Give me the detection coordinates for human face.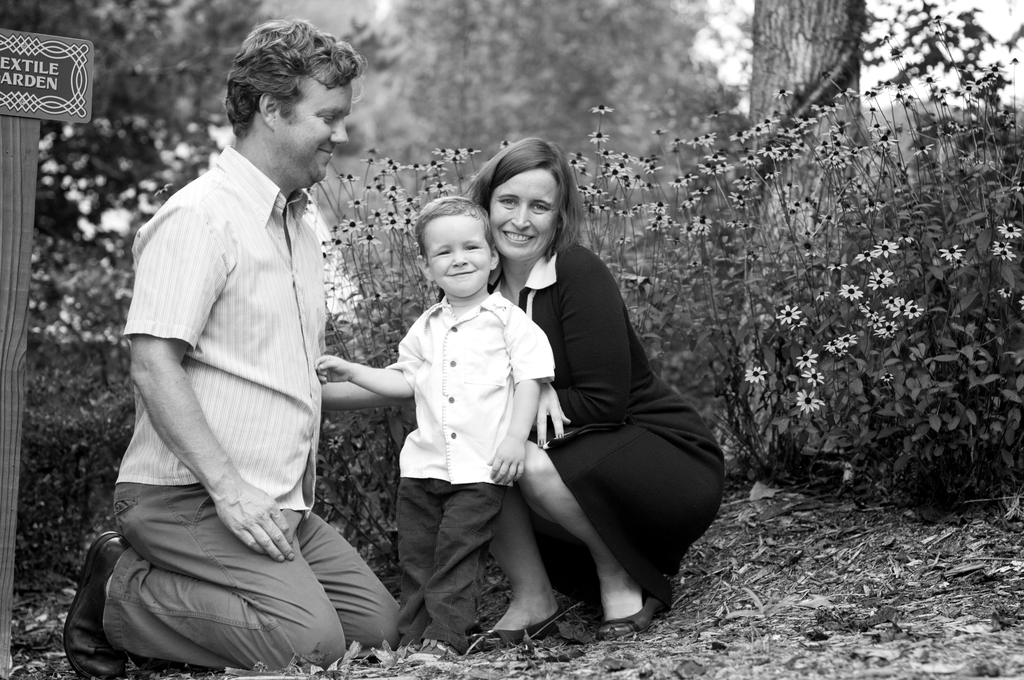
detection(278, 79, 354, 182).
